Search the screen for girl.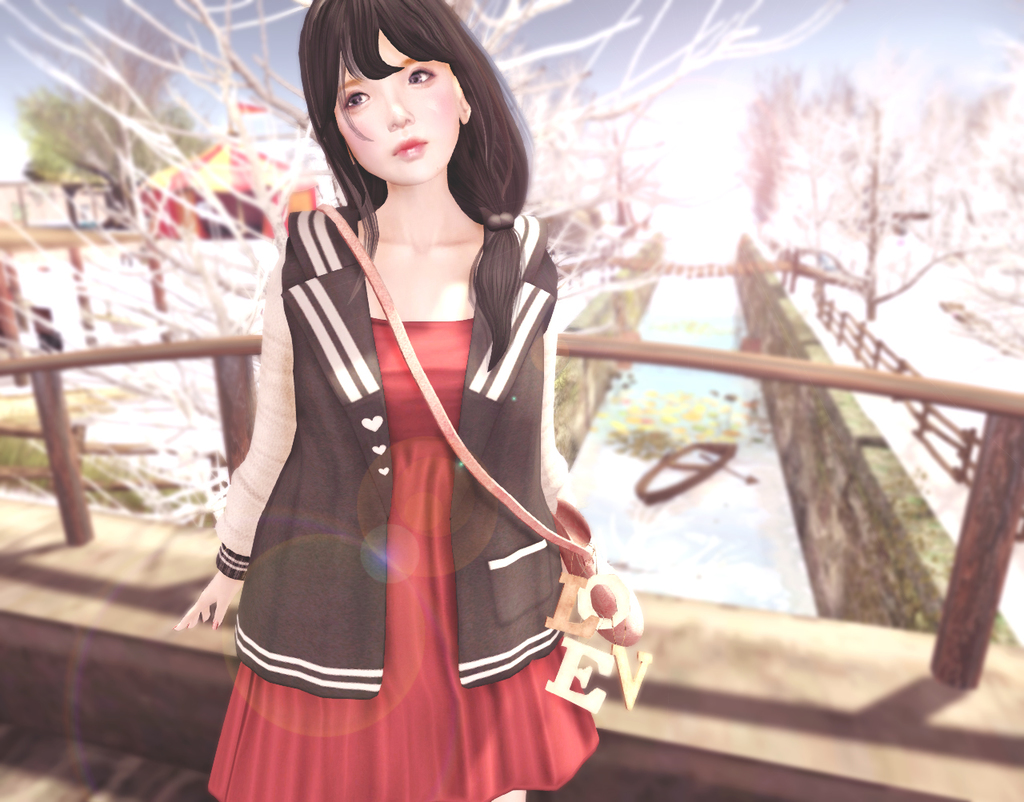
Found at box=[180, 0, 585, 801].
